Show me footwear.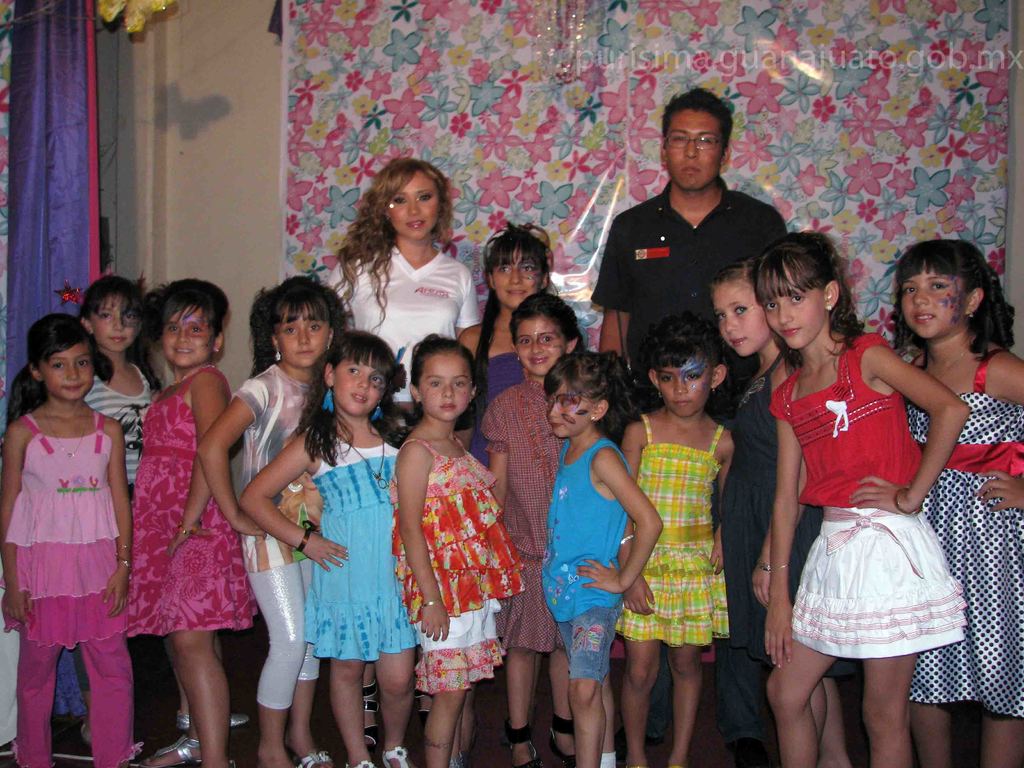
footwear is here: crop(348, 756, 370, 767).
